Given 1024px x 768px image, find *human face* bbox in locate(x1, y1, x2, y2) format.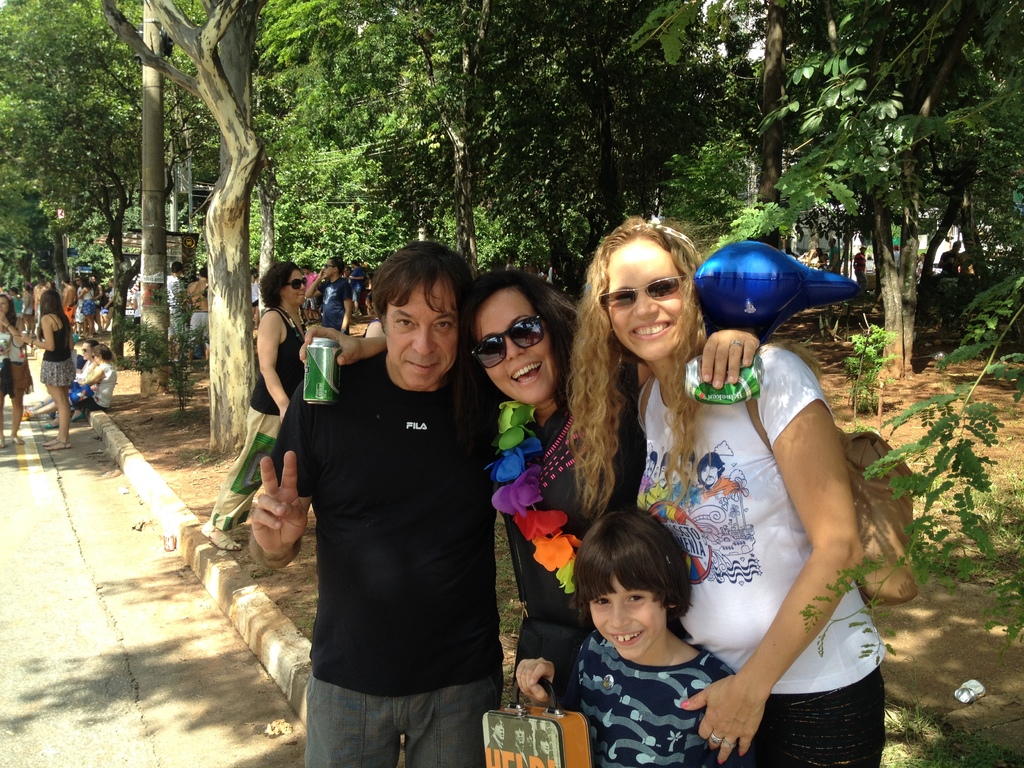
locate(384, 276, 460, 383).
